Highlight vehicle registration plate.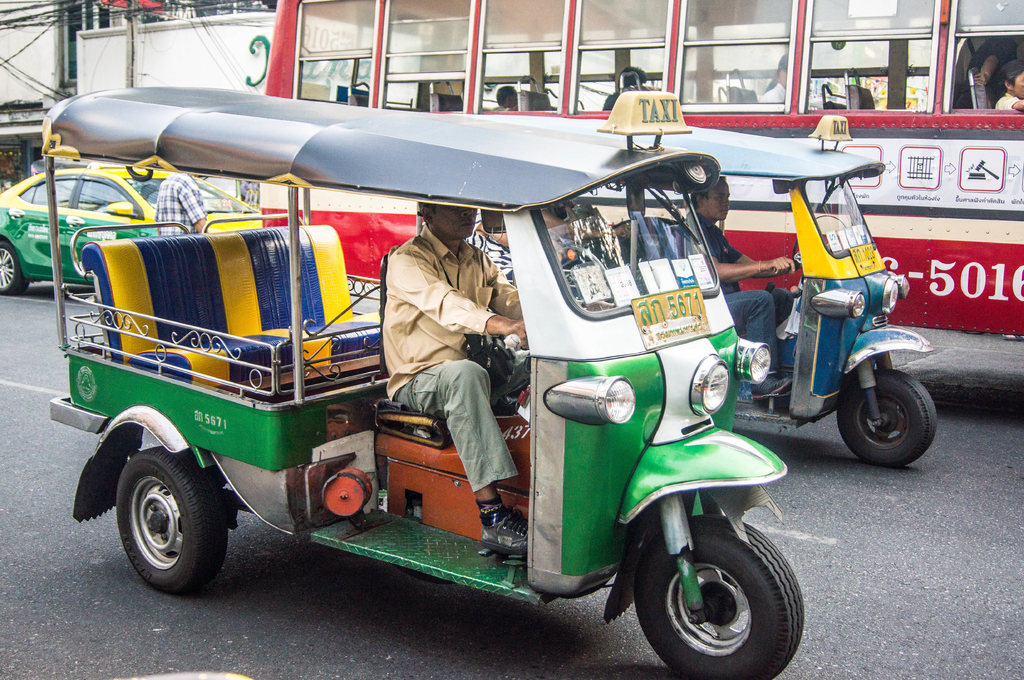
Highlighted region: locate(642, 286, 701, 353).
